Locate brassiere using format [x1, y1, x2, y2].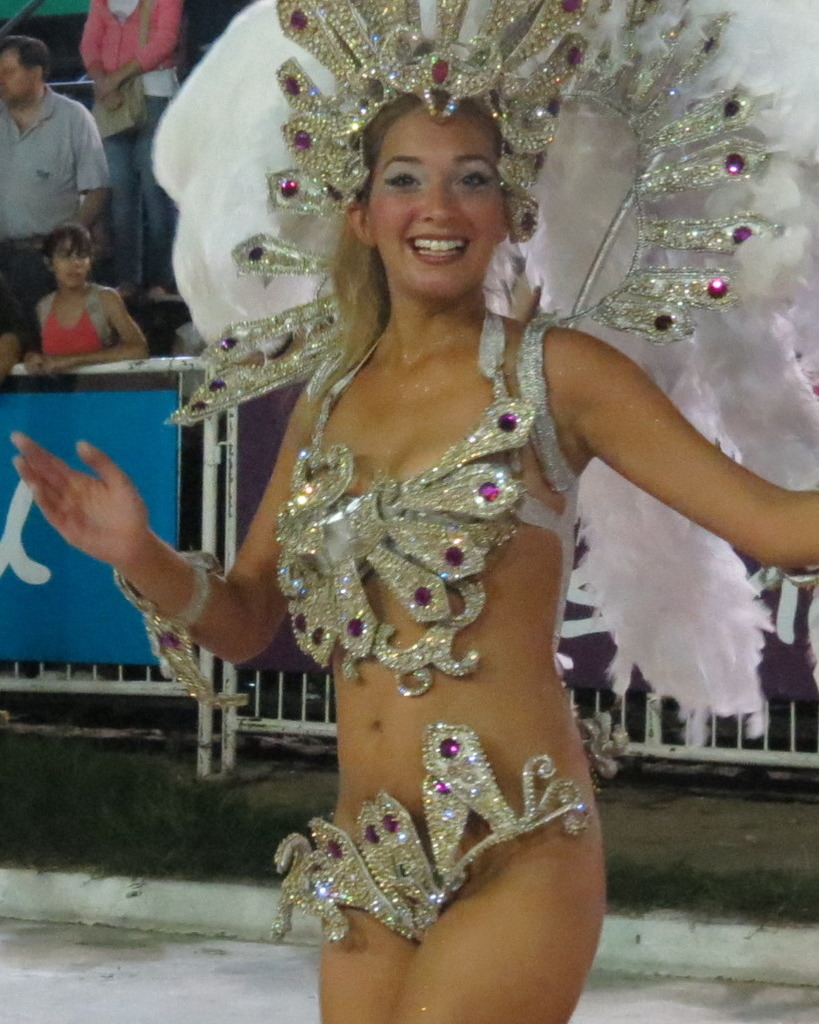
[232, 306, 617, 768].
